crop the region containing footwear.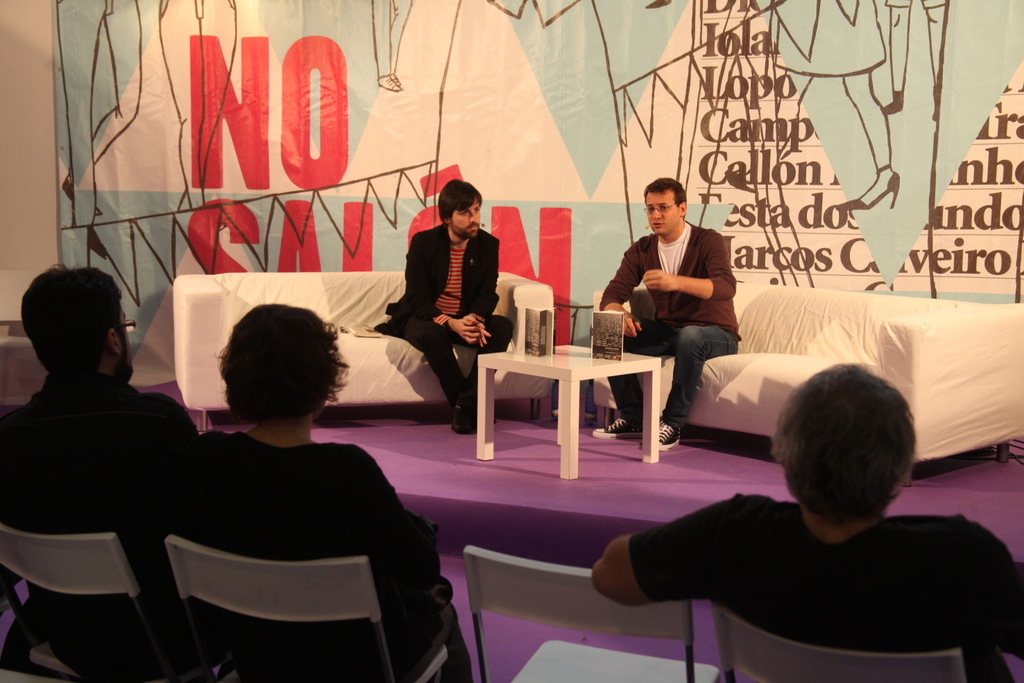
Crop region: left=640, top=407, right=679, bottom=453.
